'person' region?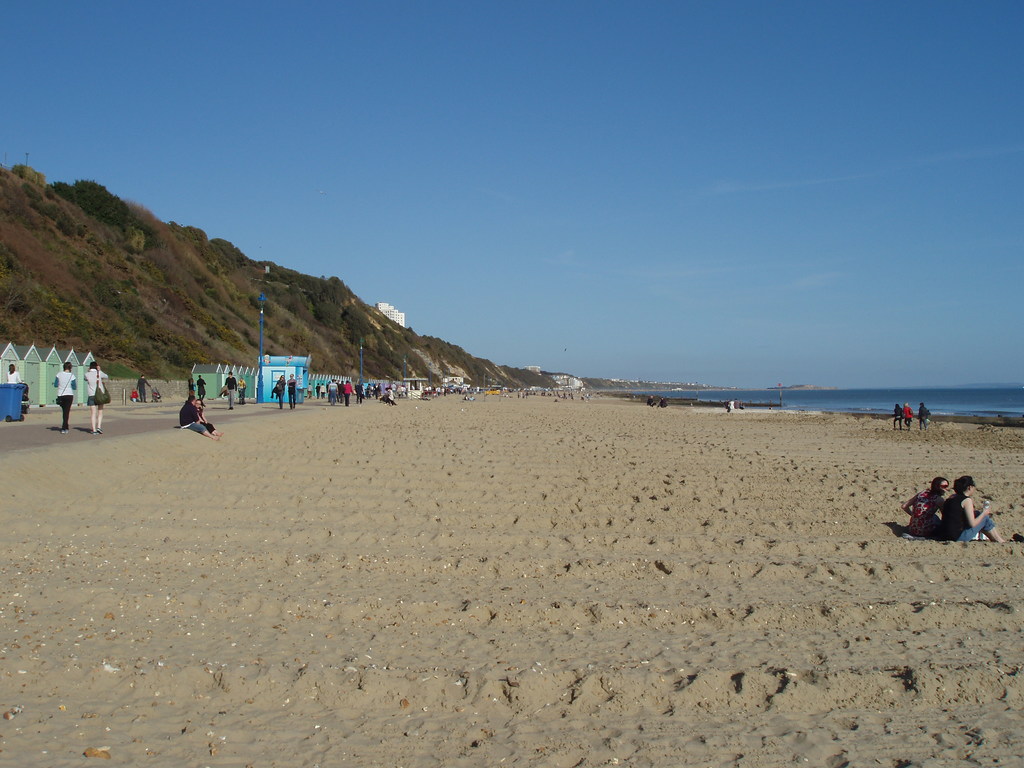
<bbox>893, 399, 902, 432</bbox>
